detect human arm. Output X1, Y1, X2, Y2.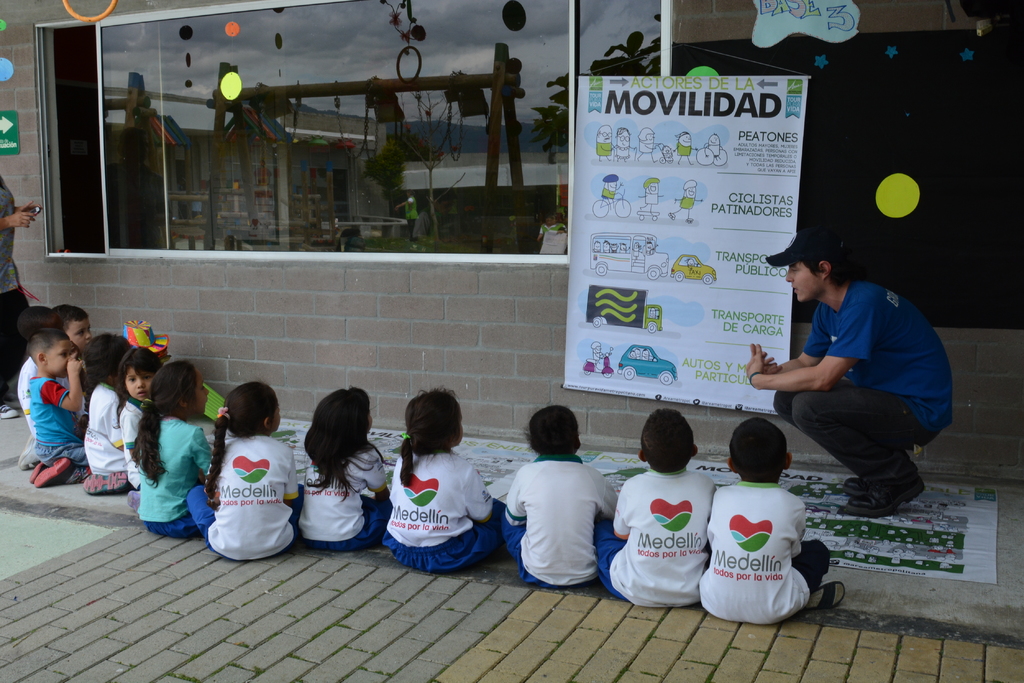
743, 307, 861, 394.
